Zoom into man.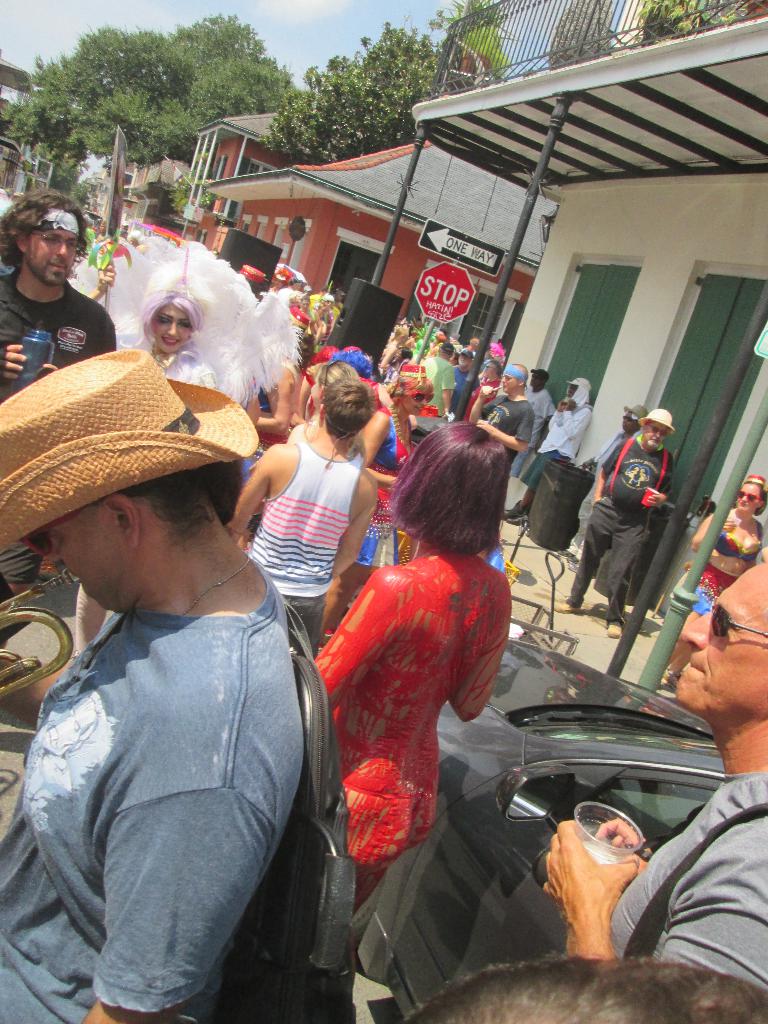
Zoom target: crop(0, 189, 114, 593).
